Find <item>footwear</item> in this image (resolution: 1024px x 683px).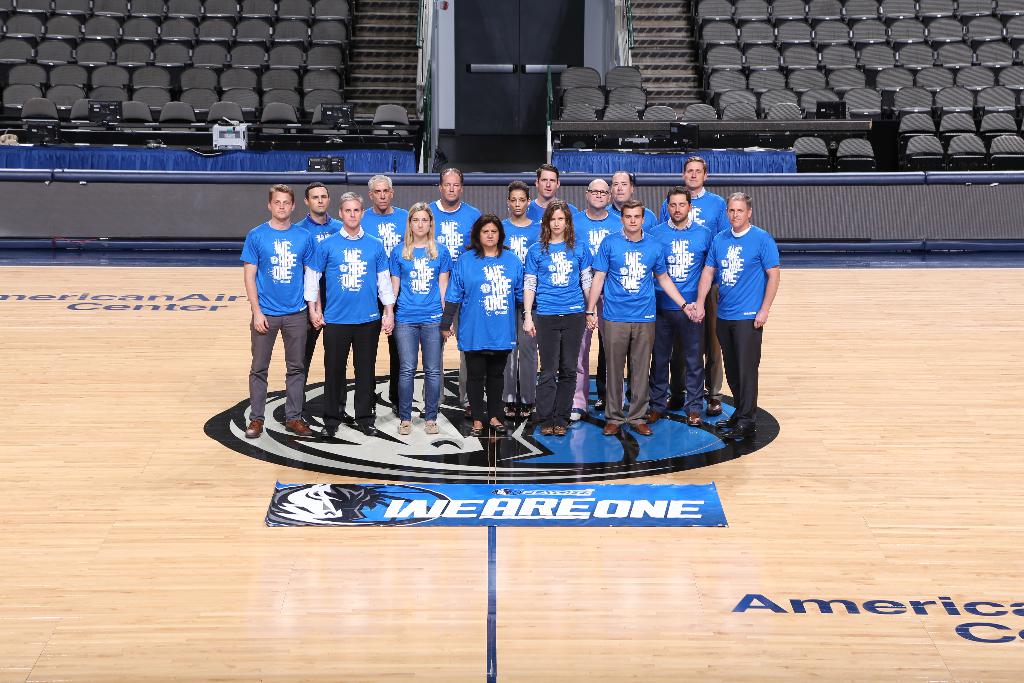
locate(630, 422, 655, 436).
